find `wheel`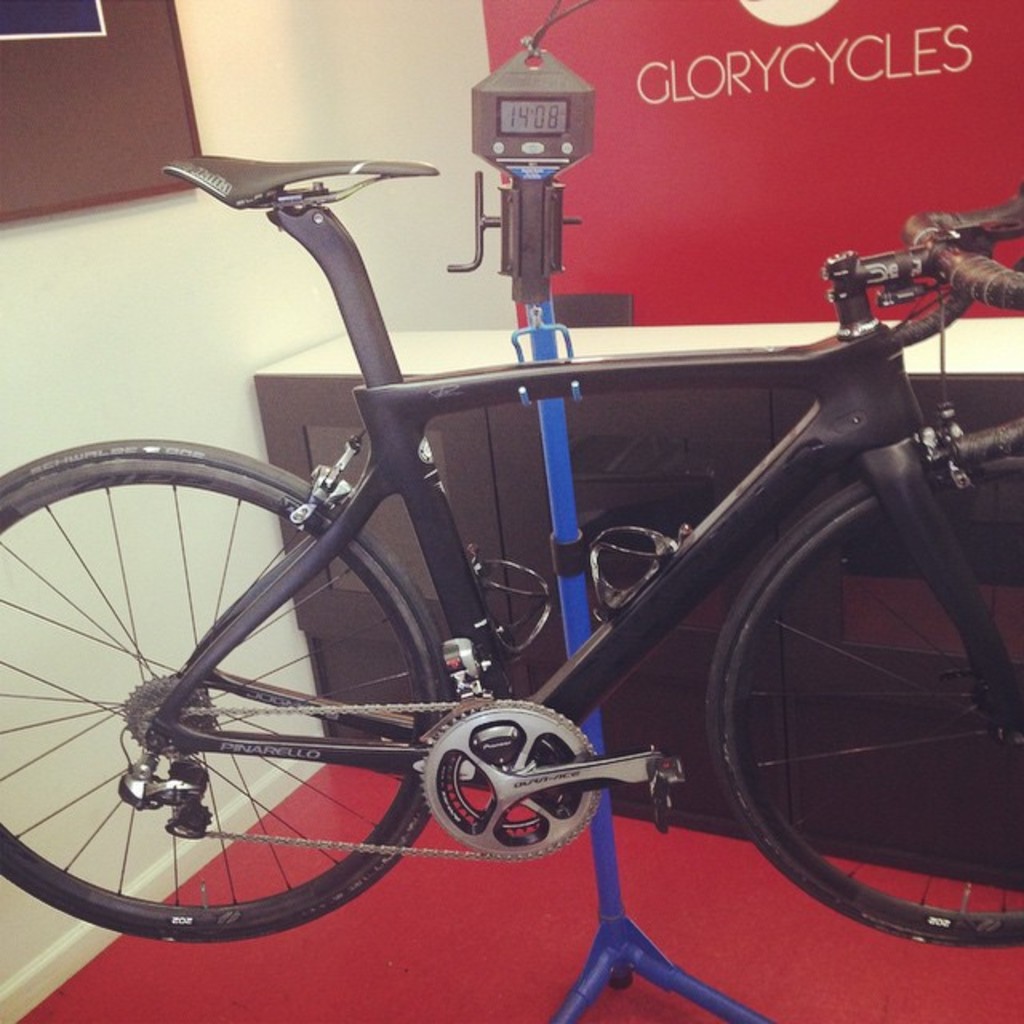
box=[722, 485, 986, 915]
